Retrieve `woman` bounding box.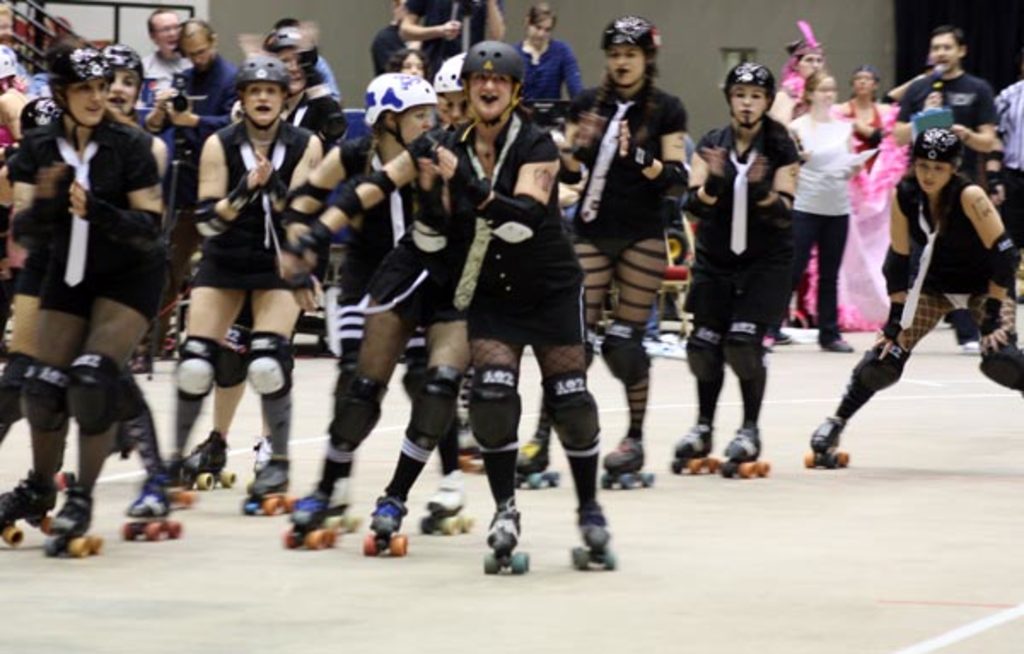
Bounding box: (544,19,700,490).
